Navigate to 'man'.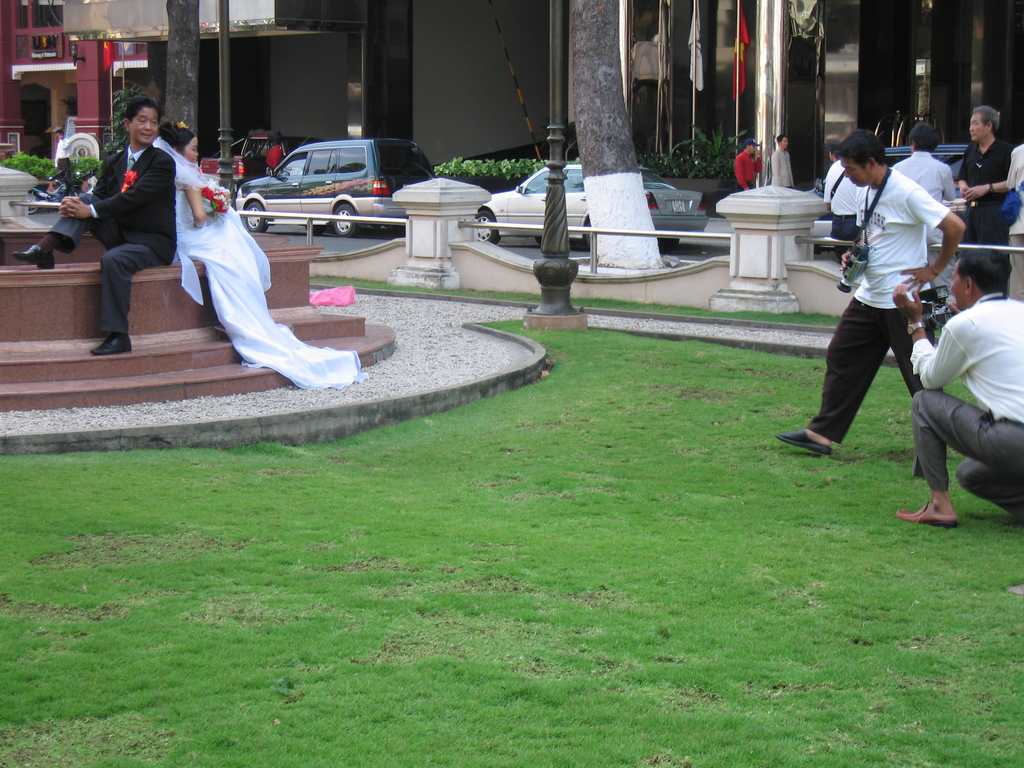
Navigation target: 773,136,796,188.
